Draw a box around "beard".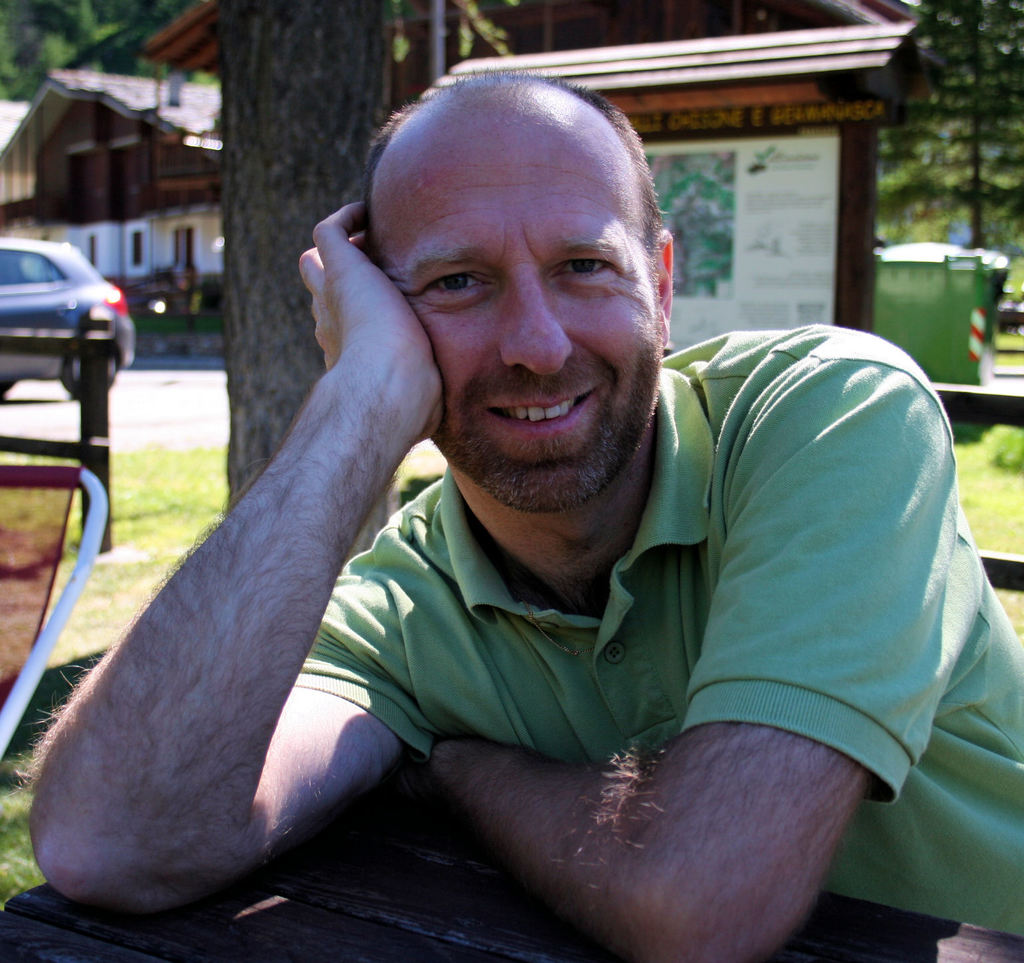
403:271:641:513.
